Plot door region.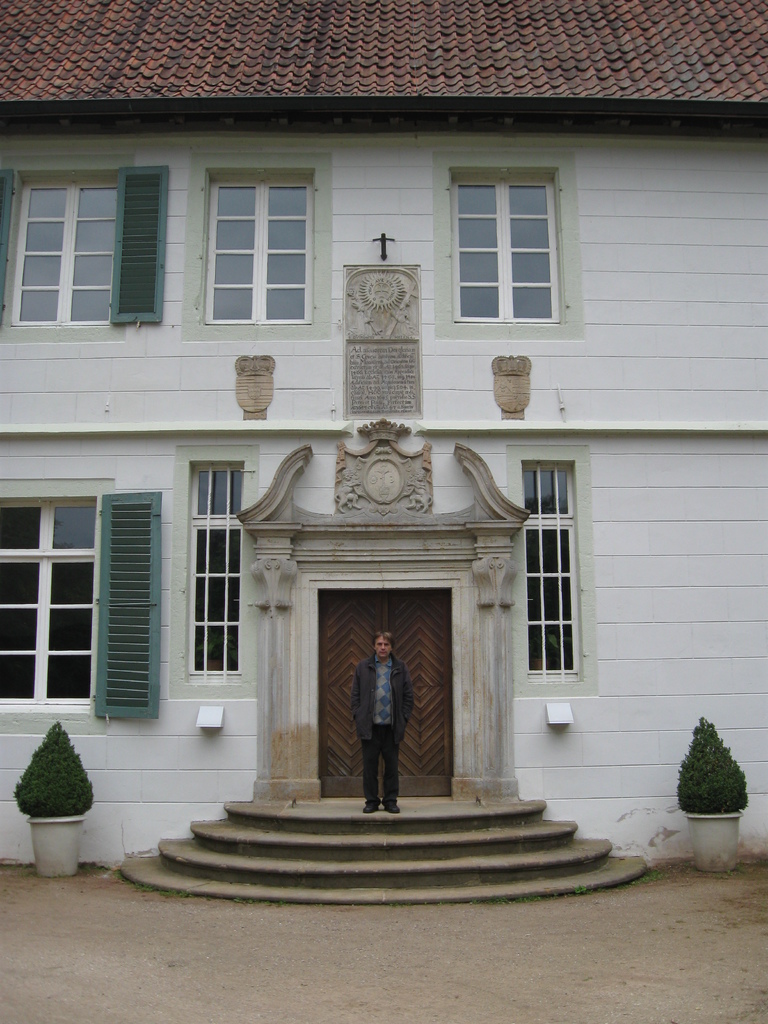
Plotted at (293,599,468,806).
